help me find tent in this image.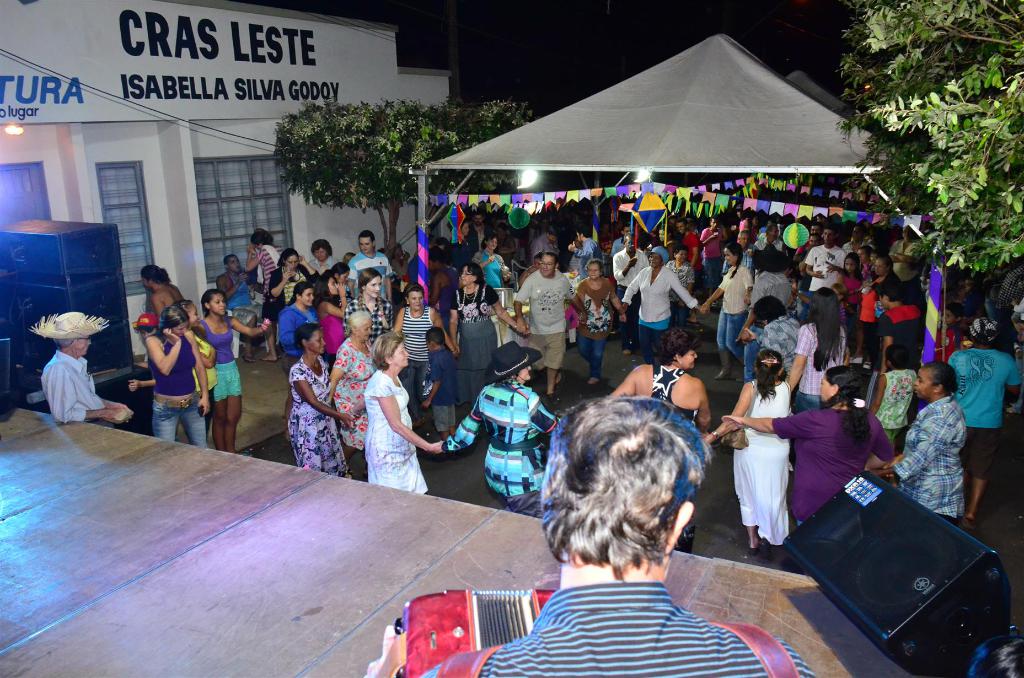
Found it: <box>787,77,870,131</box>.
